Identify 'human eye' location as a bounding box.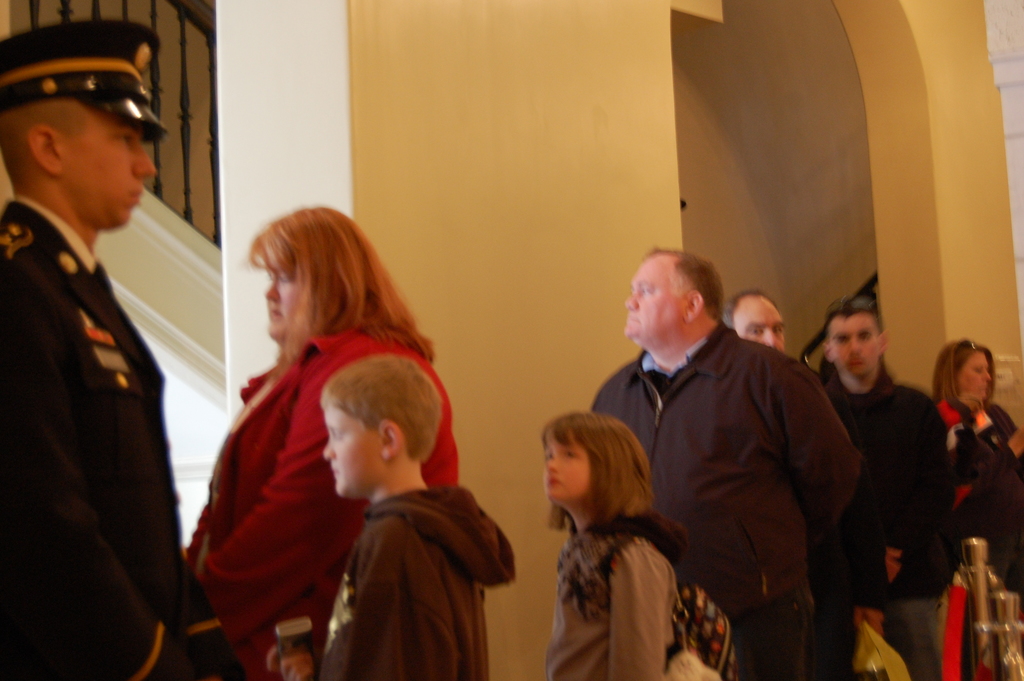
<box>562,448,575,461</box>.
